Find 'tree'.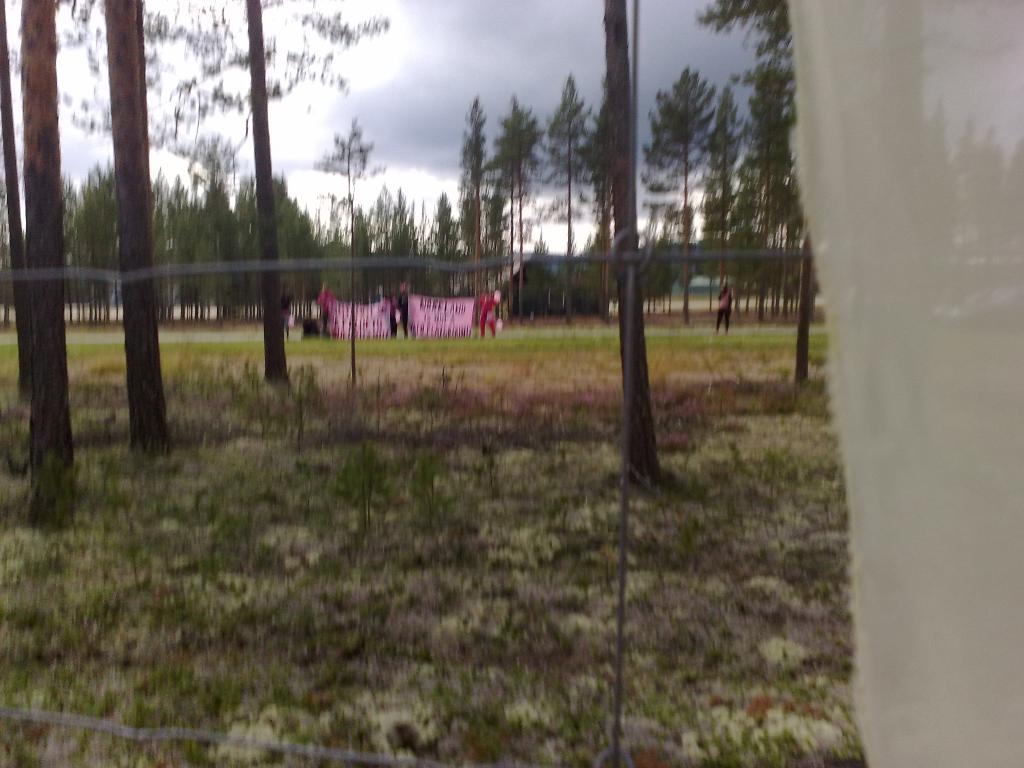
659:70:717:325.
